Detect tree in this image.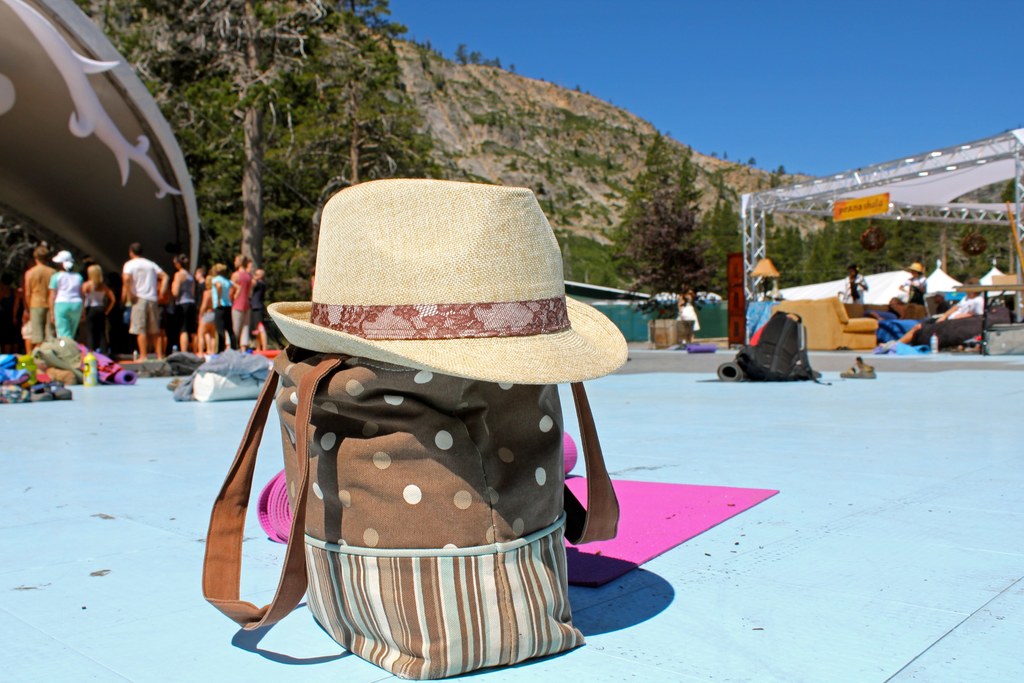
Detection: box(127, 0, 357, 281).
